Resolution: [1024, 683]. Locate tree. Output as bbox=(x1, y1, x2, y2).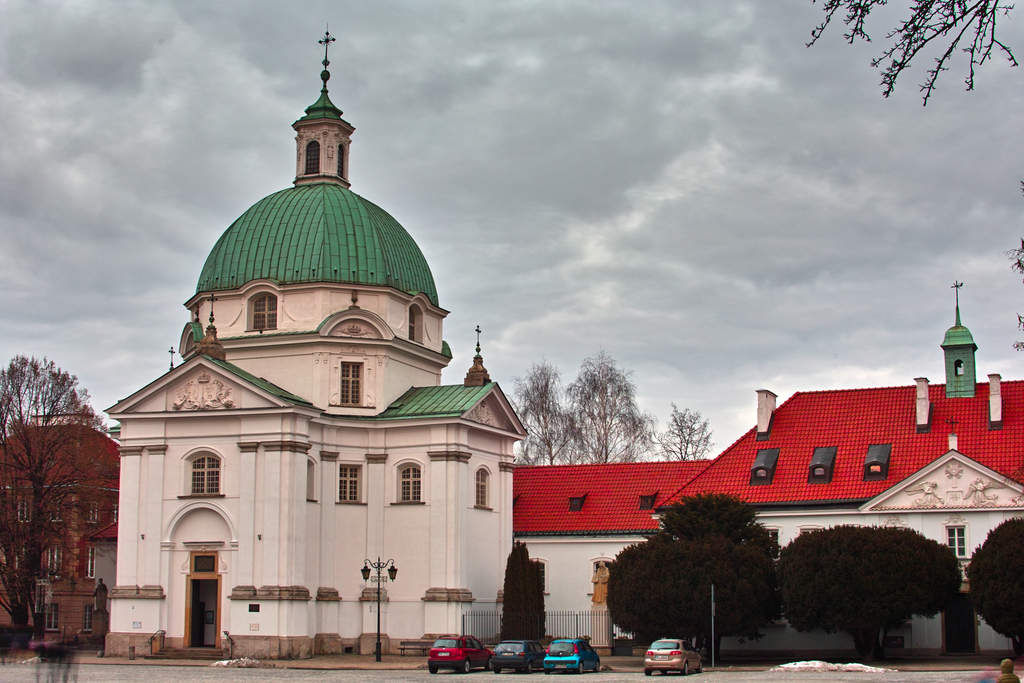
bbox=(8, 328, 108, 621).
